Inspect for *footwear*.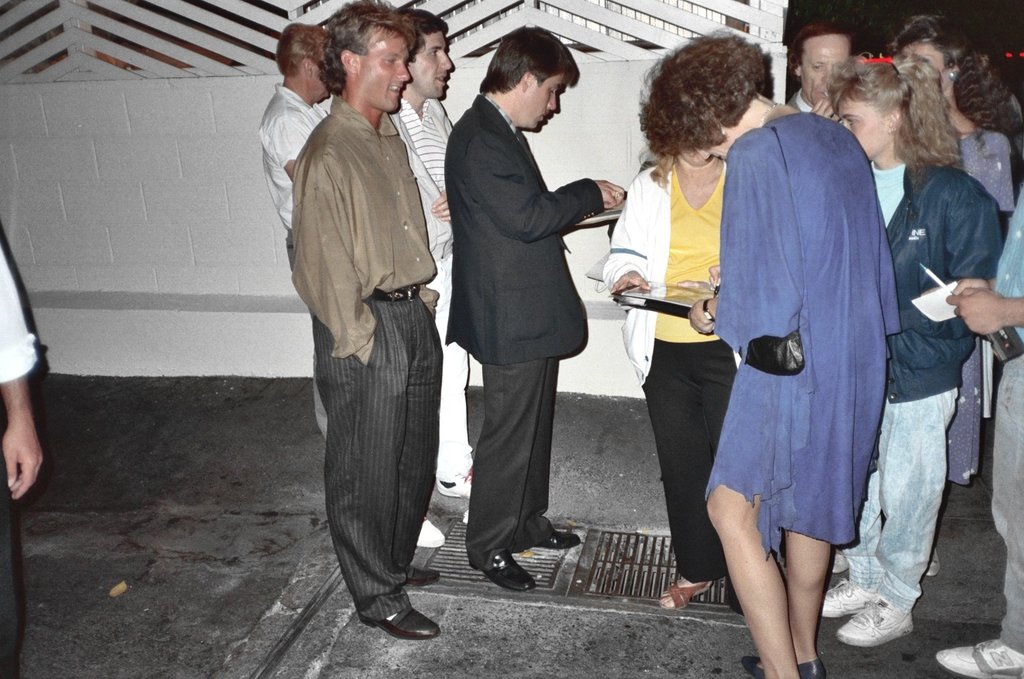
Inspection: x1=938, y1=635, x2=1023, y2=678.
